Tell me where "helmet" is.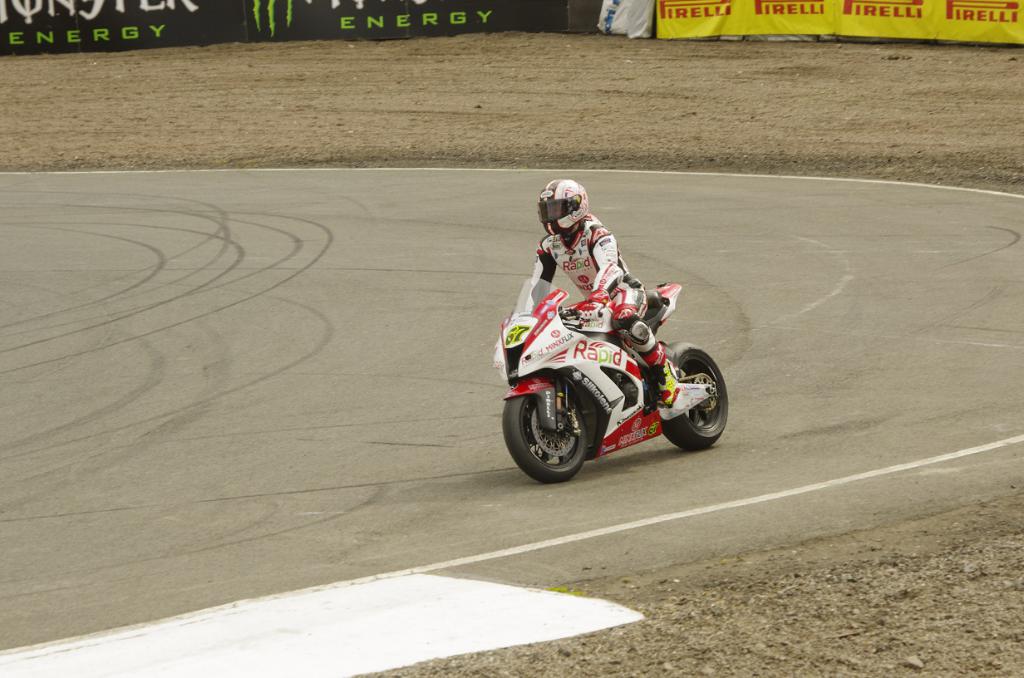
"helmet" is at (539,178,589,236).
